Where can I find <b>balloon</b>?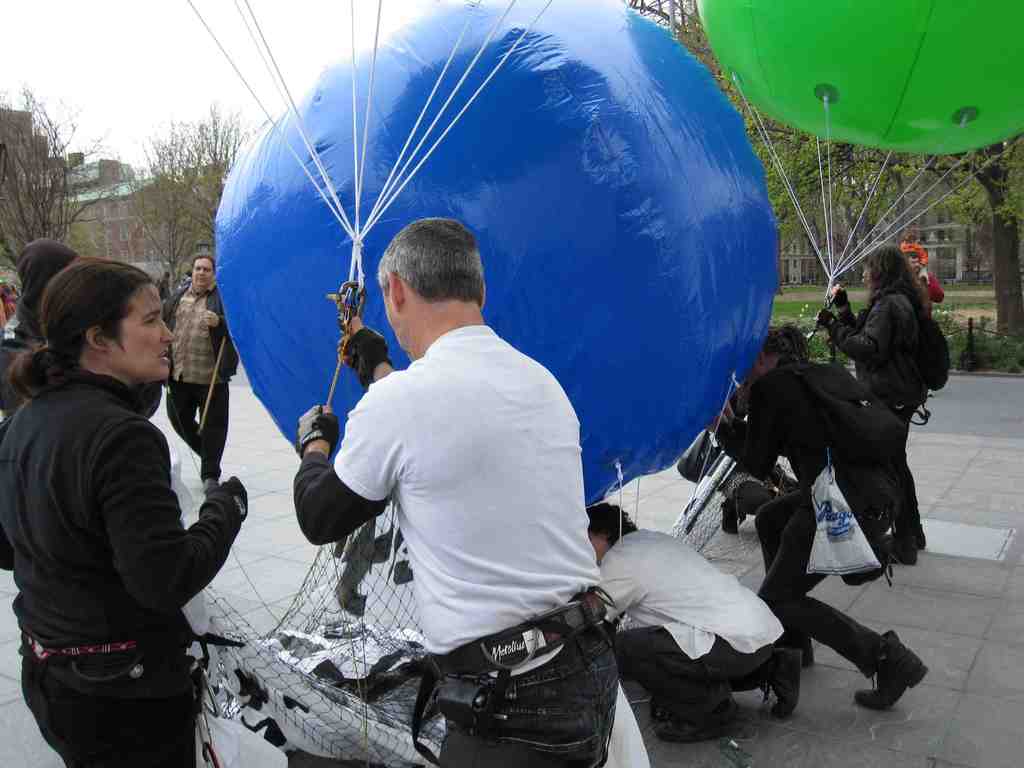
You can find it at (left=205, top=0, right=785, bottom=506).
